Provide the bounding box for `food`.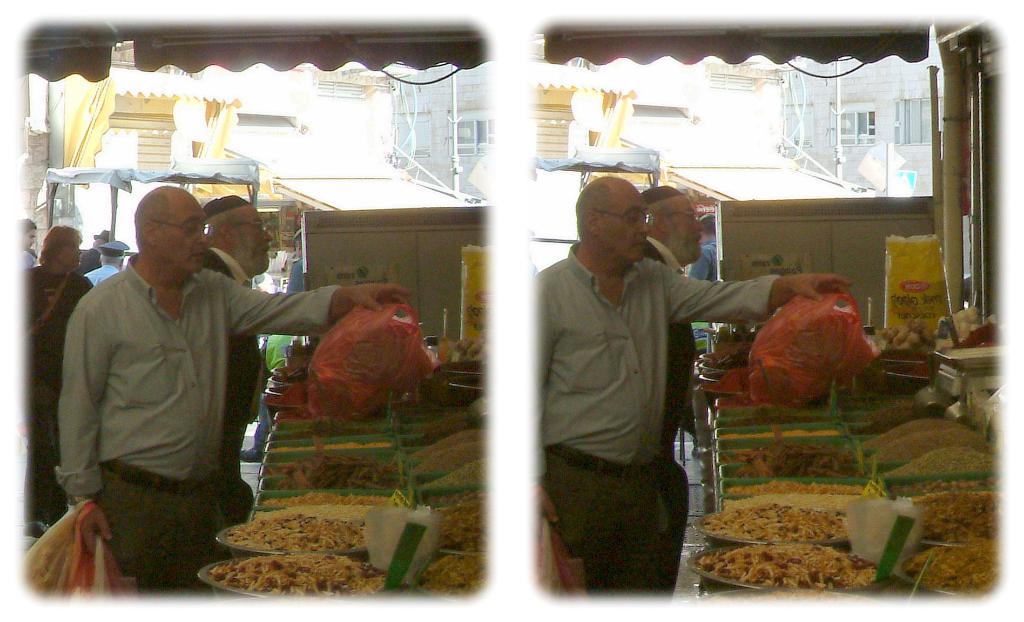
locate(424, 457, 481, 488).
